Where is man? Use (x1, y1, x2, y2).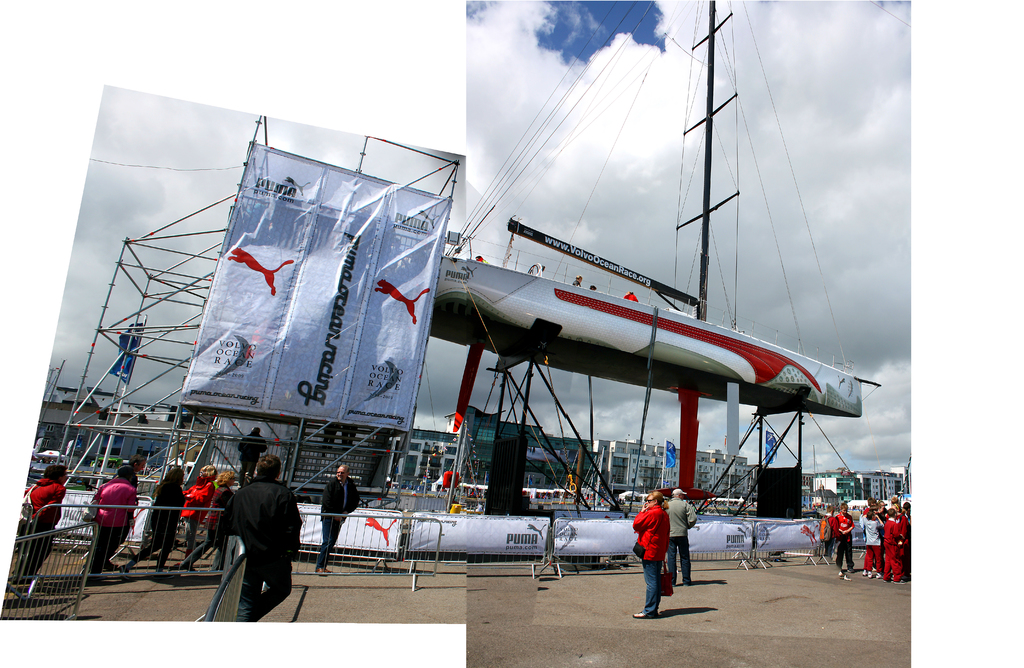
(669, 483, 697, 589).
